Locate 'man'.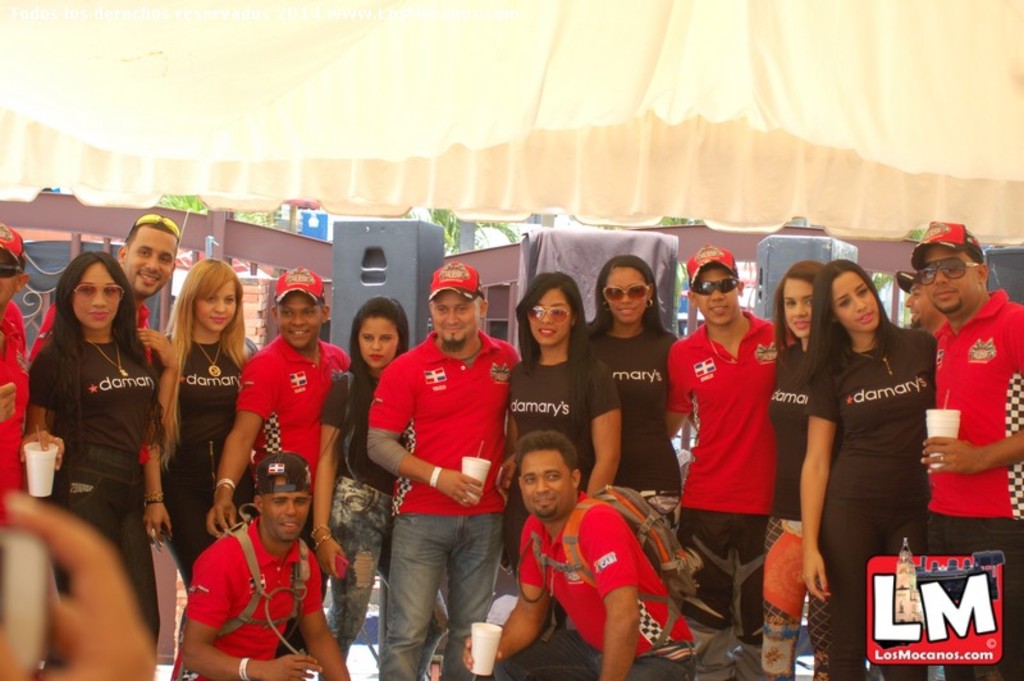
Bounding box: box(678, 234, 818, 652).
